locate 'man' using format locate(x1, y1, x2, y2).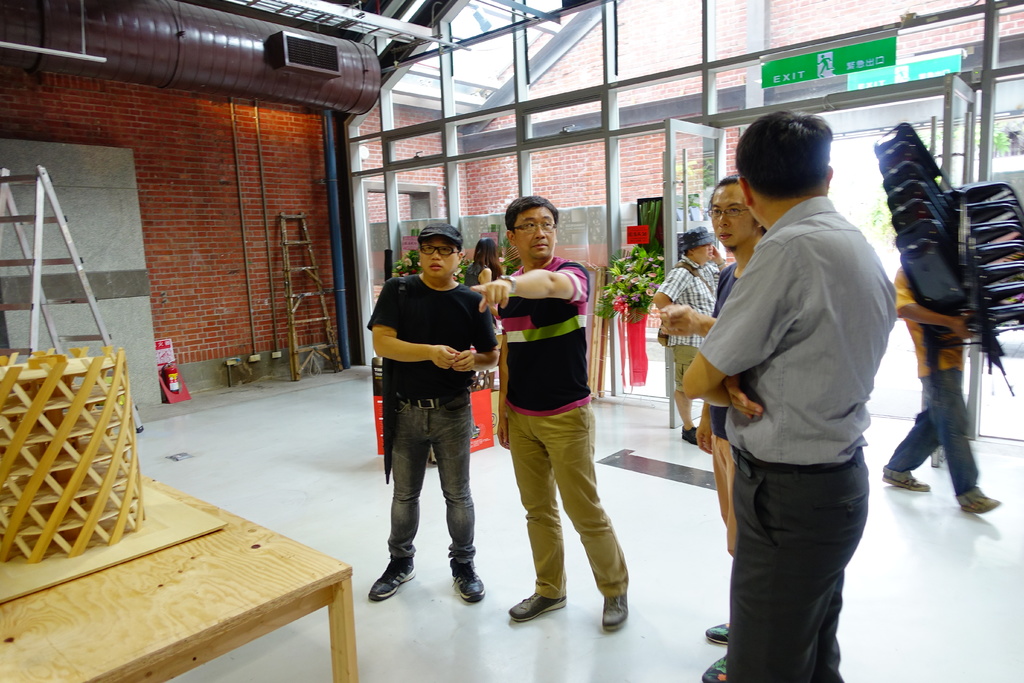
locate(362, 222, 504, 600).
